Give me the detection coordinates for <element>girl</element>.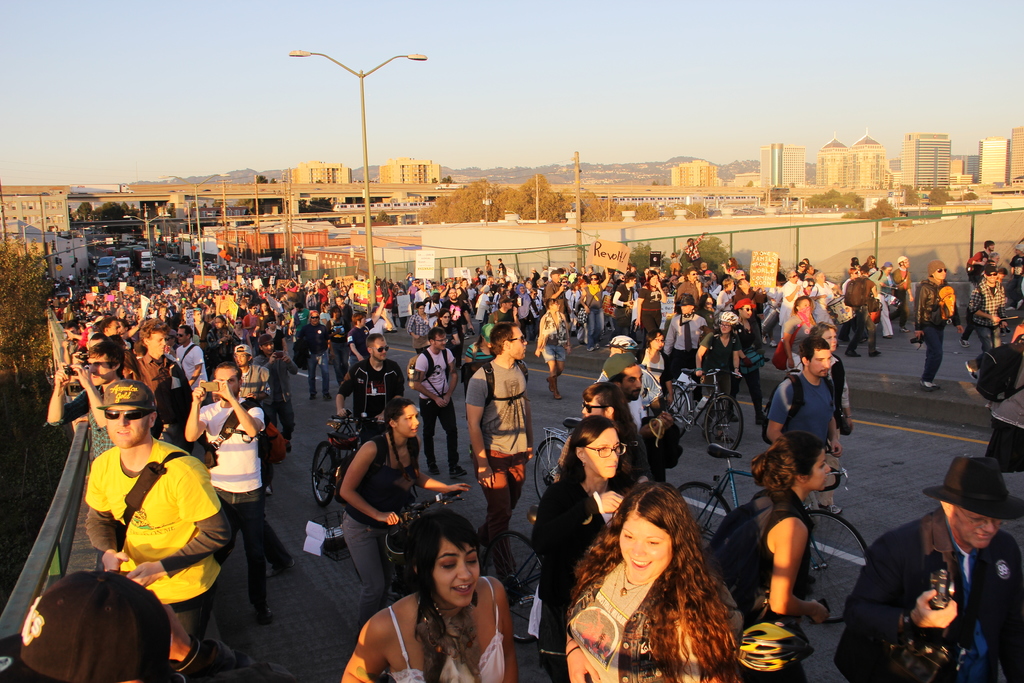
select_region(638, 328, 672, 418).
